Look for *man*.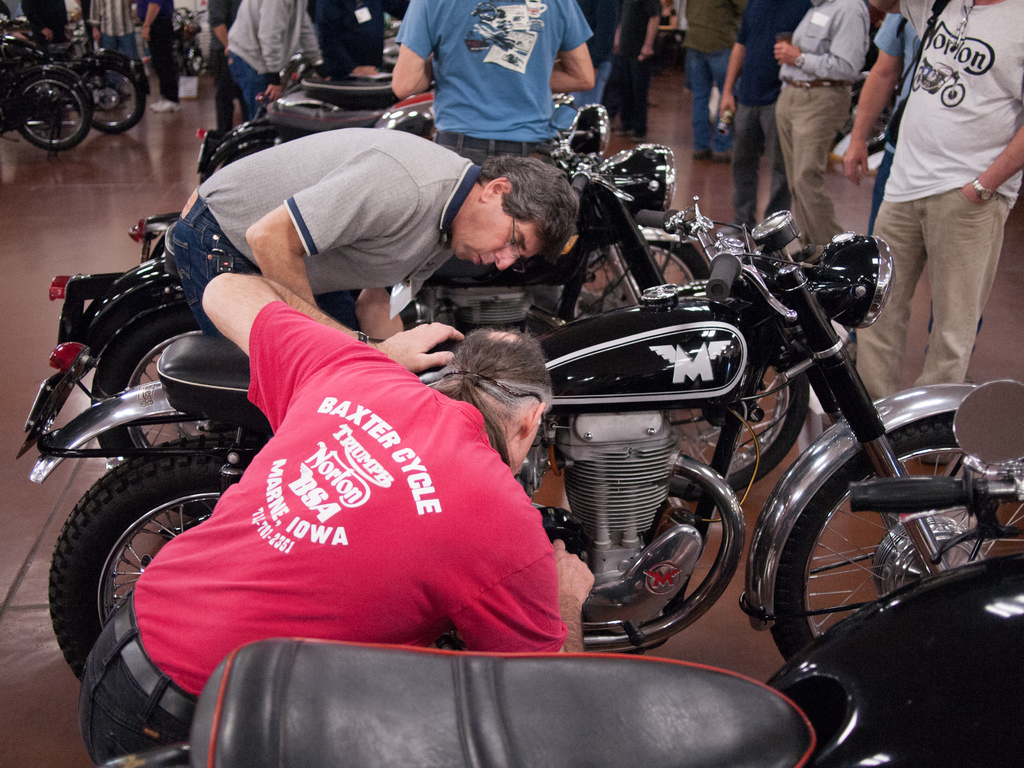
Found: (x1=22, y1=0, x2=64, y2=45).
